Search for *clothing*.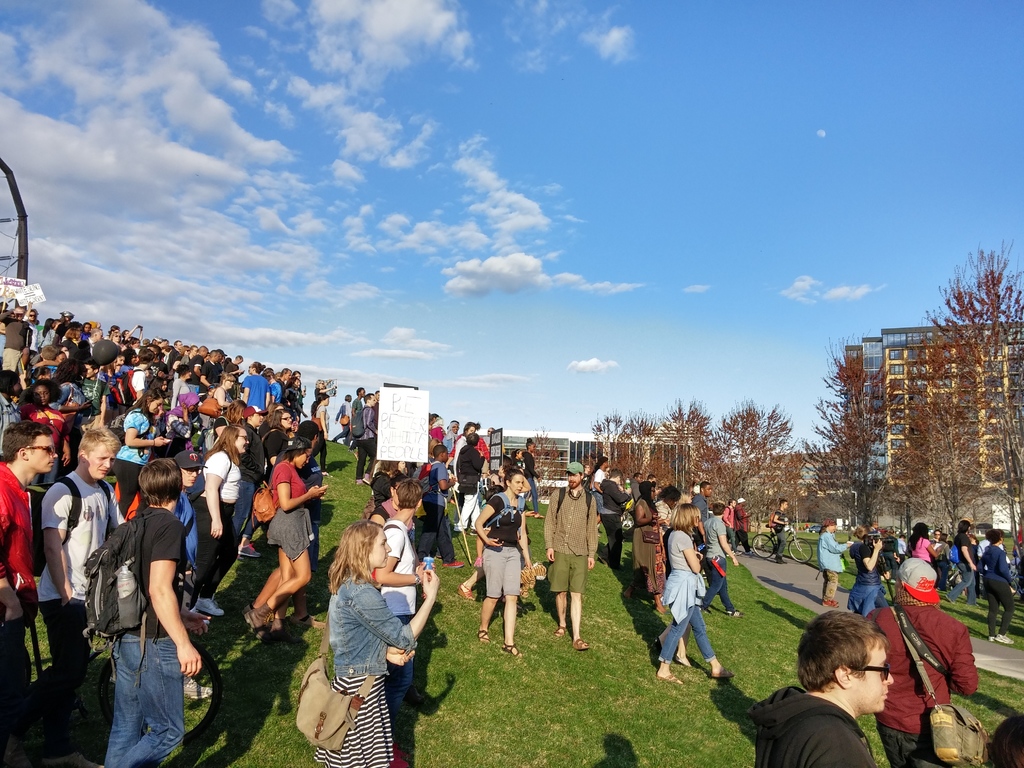
Found at crop(106, 503, 193, 767).
